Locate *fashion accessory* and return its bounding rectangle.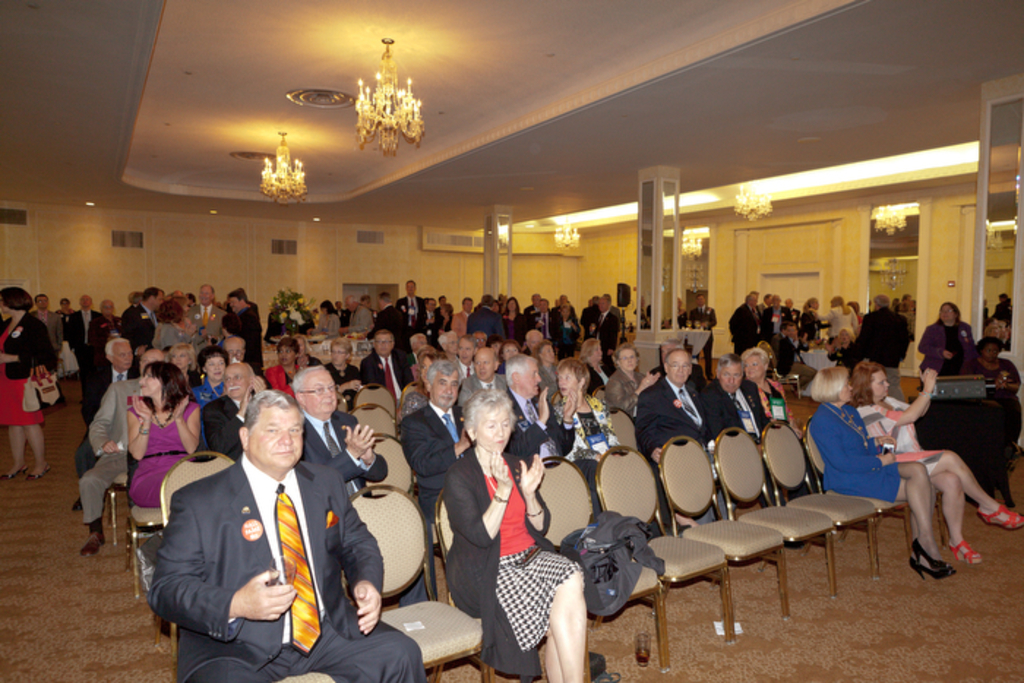
Rect(385, 355, 396, 399).
